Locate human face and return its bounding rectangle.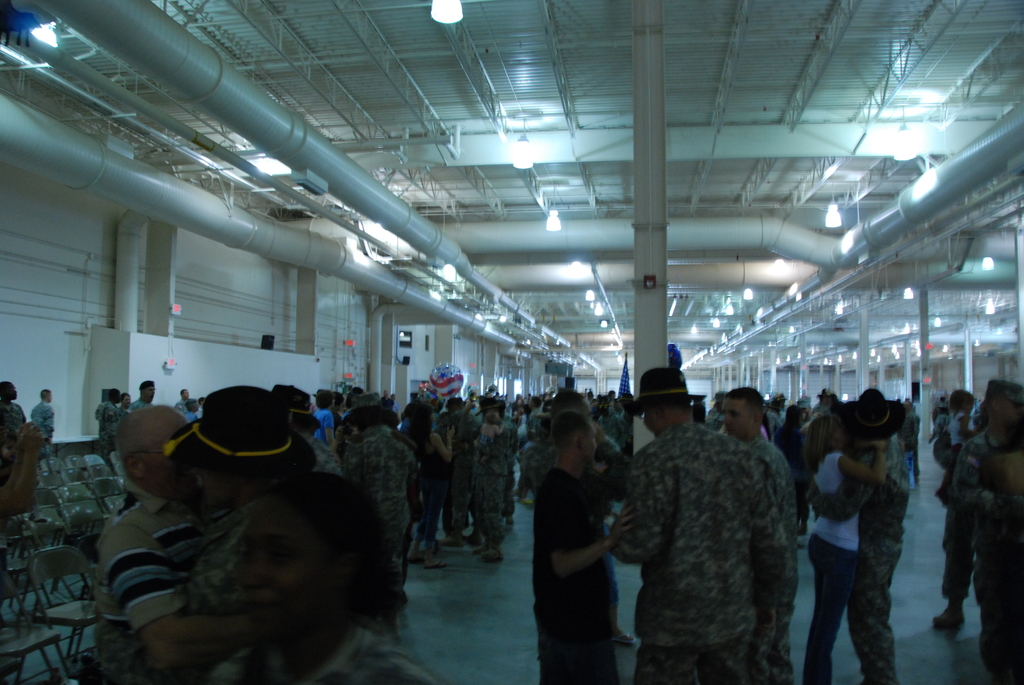
box=[145, 389, 154, 403].
